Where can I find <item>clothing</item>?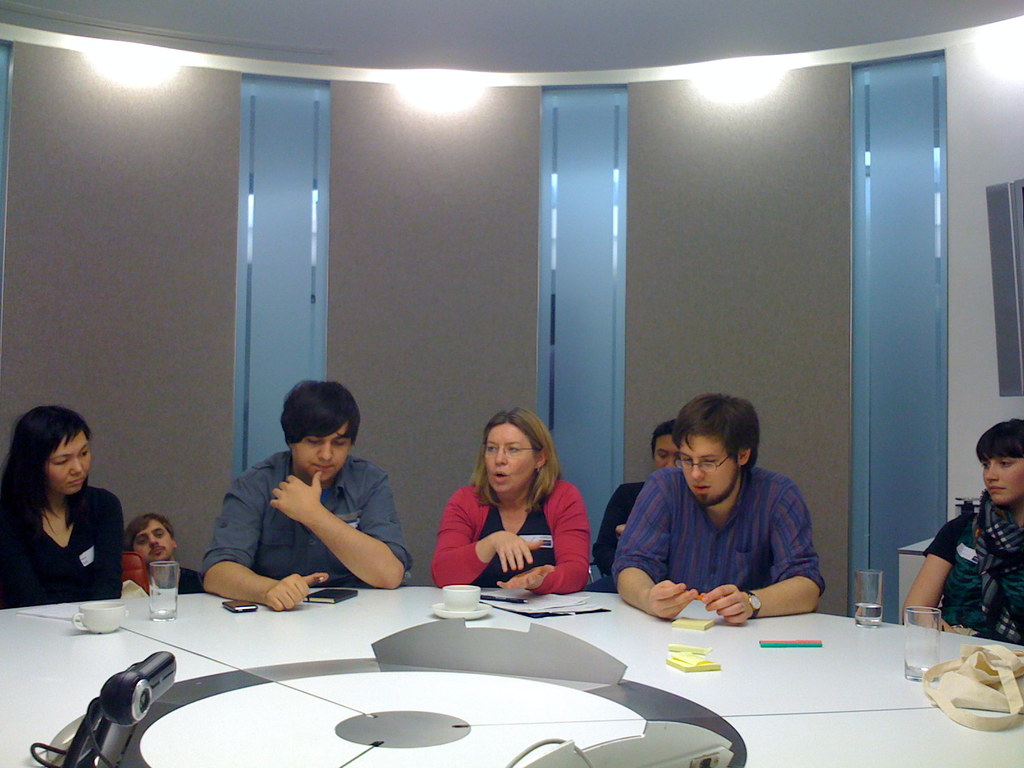
You can find it at BBox(596, 477, 652, 593).
